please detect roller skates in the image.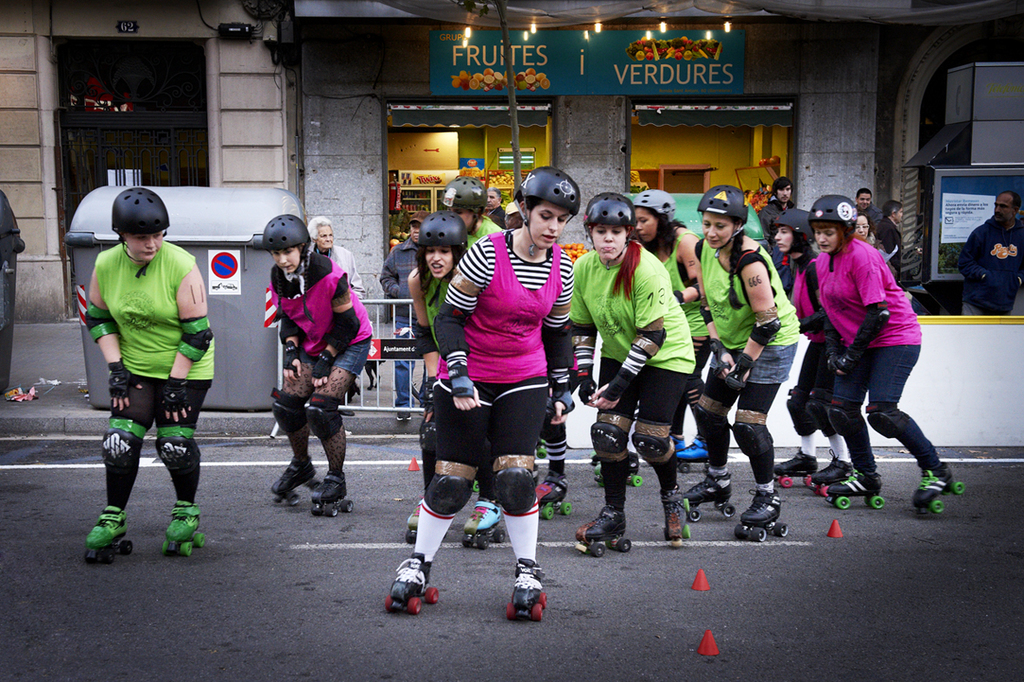
detection(161, 502, 205, 560).
